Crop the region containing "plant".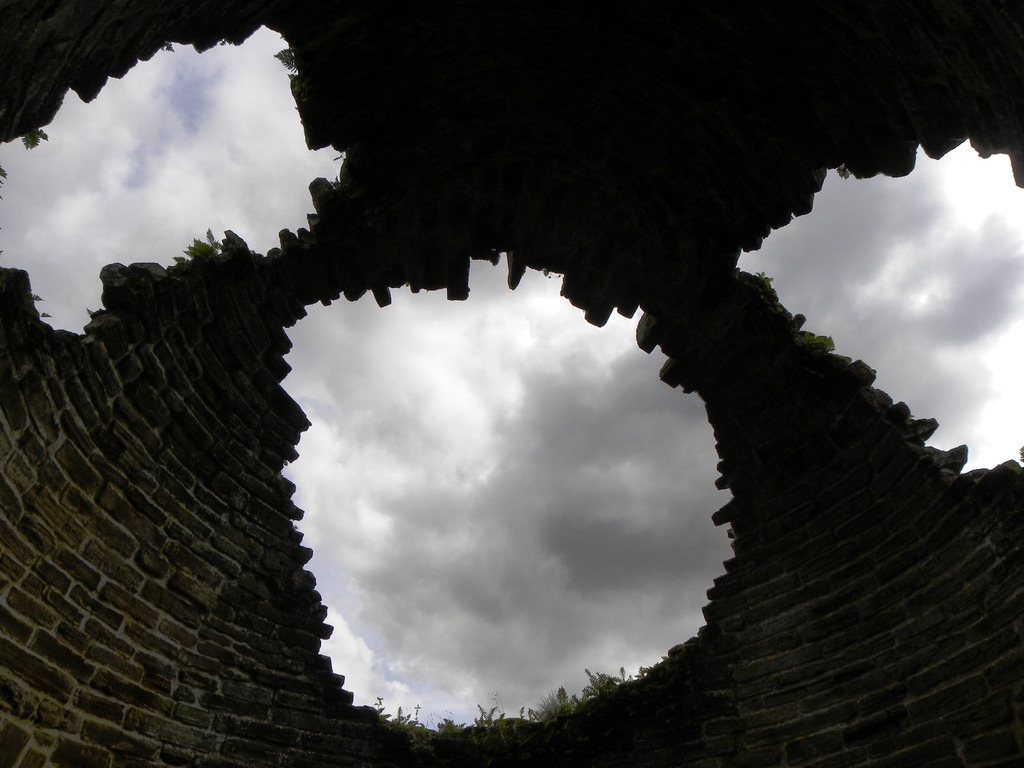
Crop region: x1=581, y1=664, x2=624, y2=701.
